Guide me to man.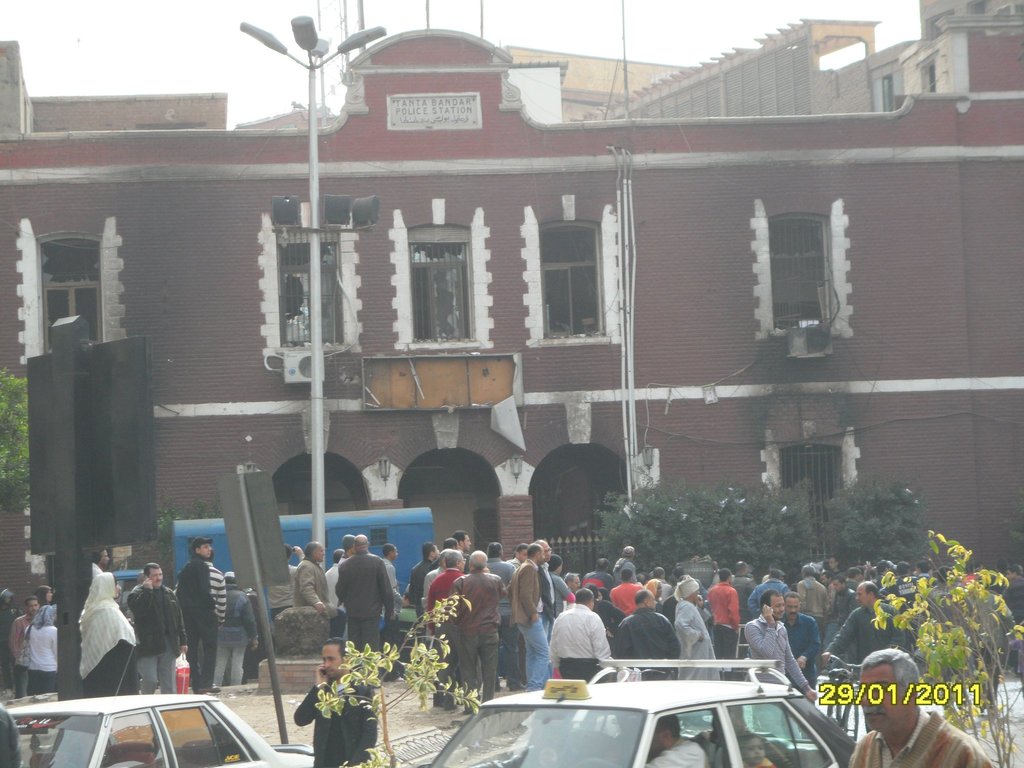
Guidance: 292, 636, 381, 767.
